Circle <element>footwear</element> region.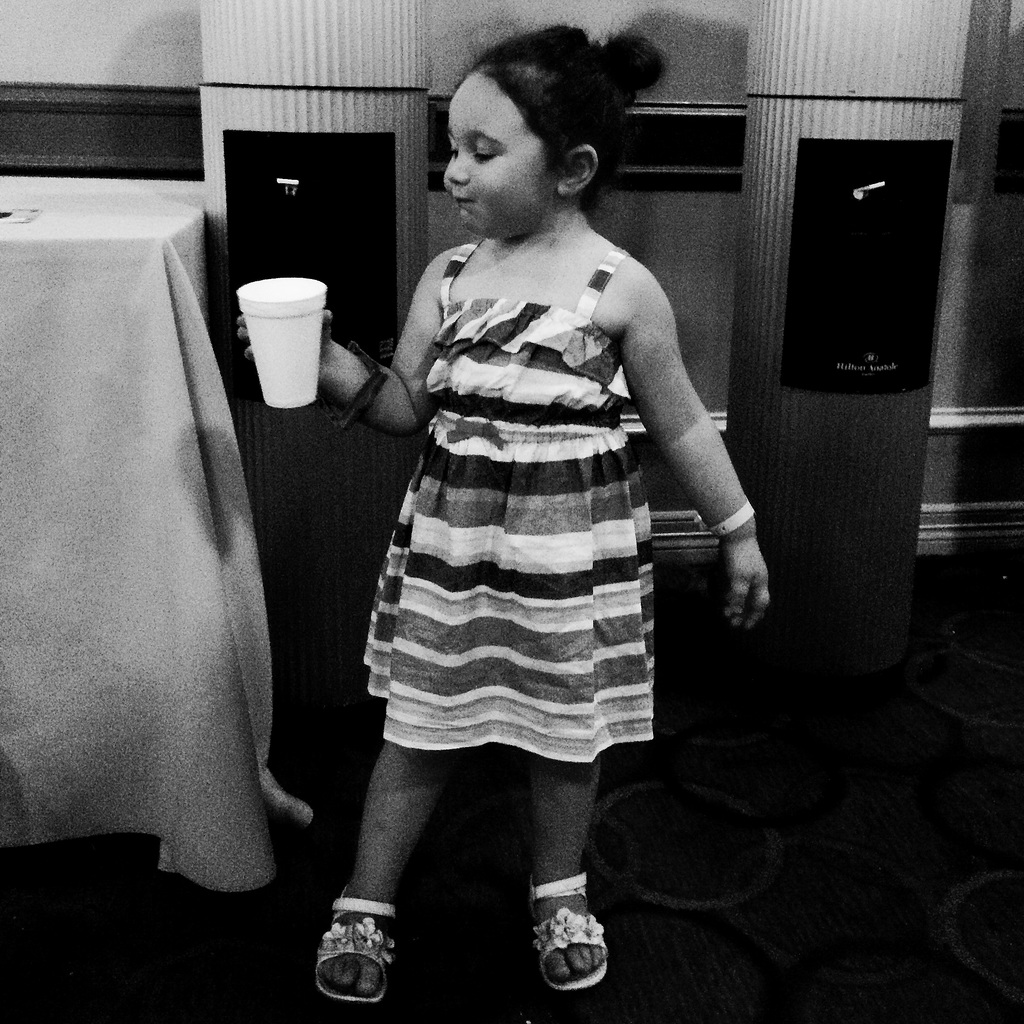
Region: (left=324, top=893, right=403, bottom=1013).
